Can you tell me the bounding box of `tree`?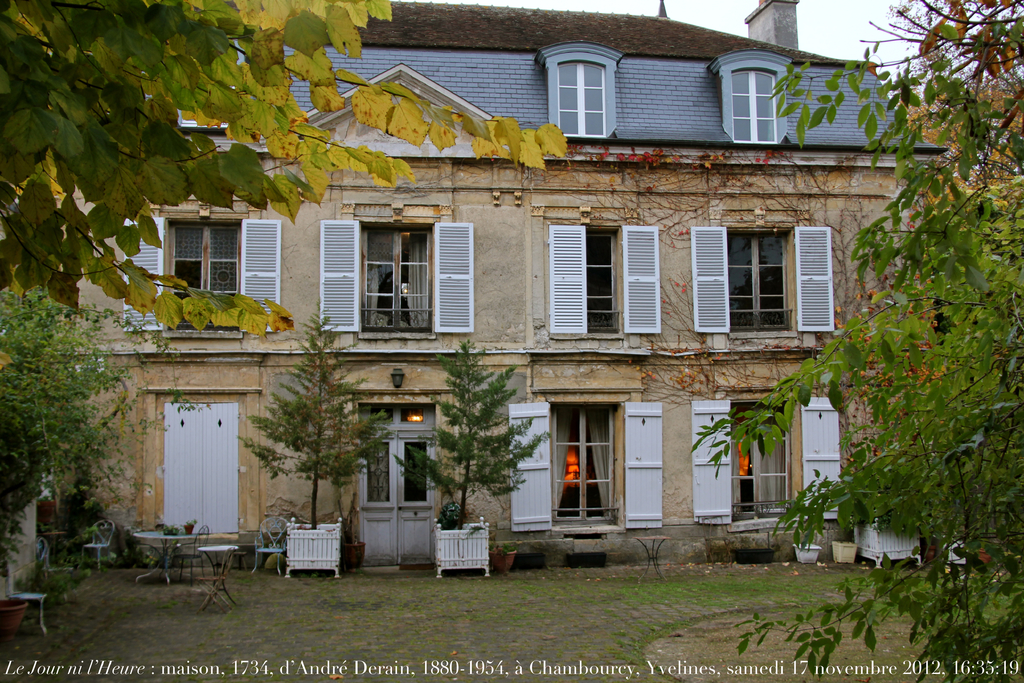
left=240, top=303, right=396, bottom=532.
